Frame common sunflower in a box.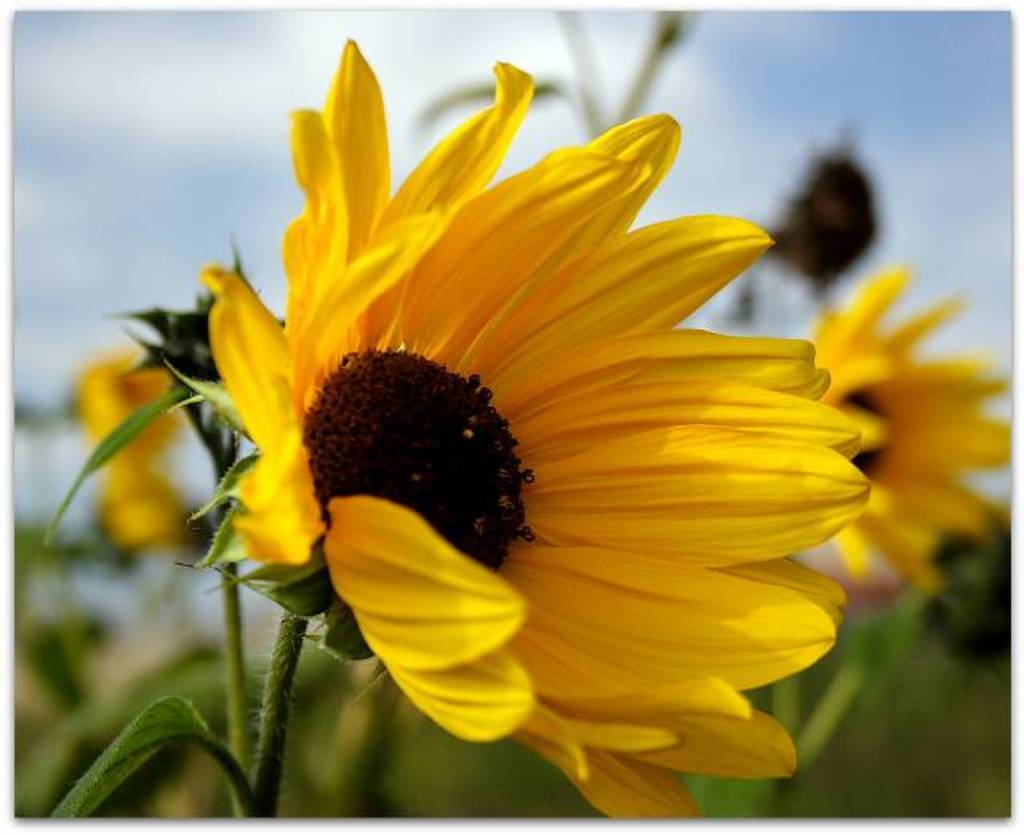
818,250,1022,584.
